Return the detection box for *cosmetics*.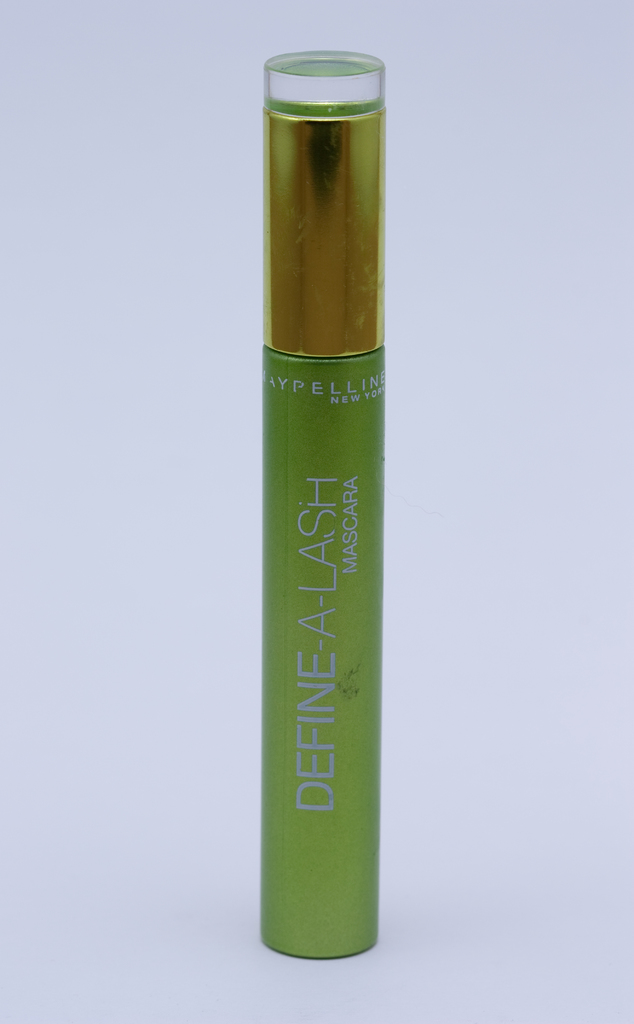
[253, 20, 394, 888].
